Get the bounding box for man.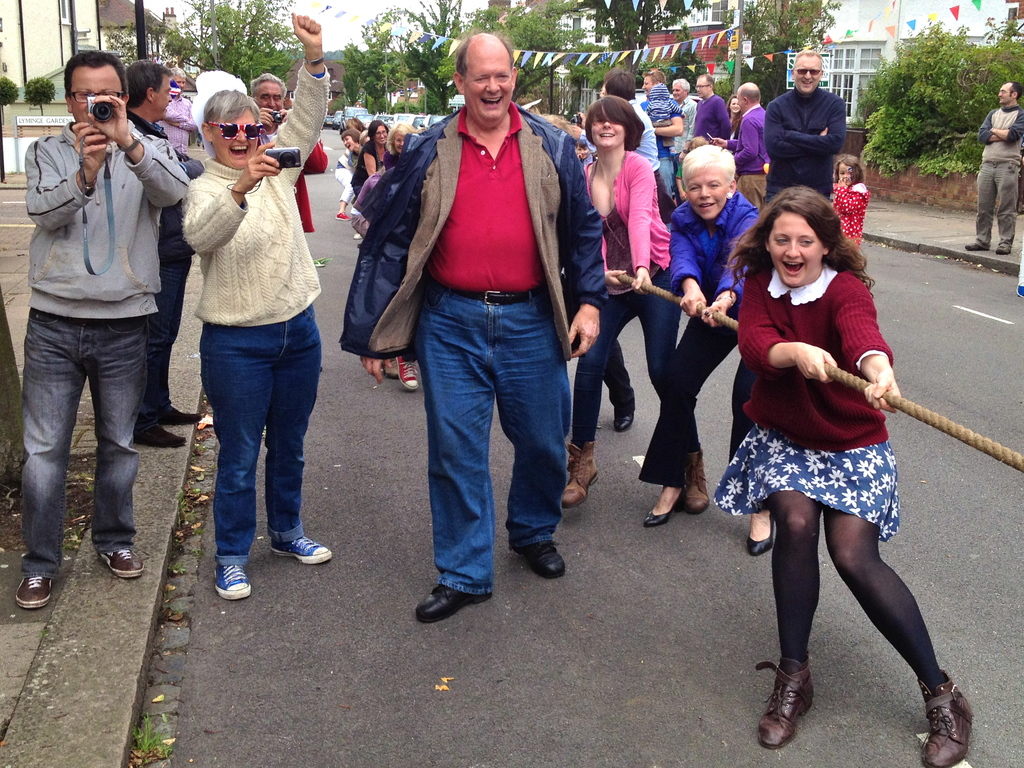
(340,29,602,621).
